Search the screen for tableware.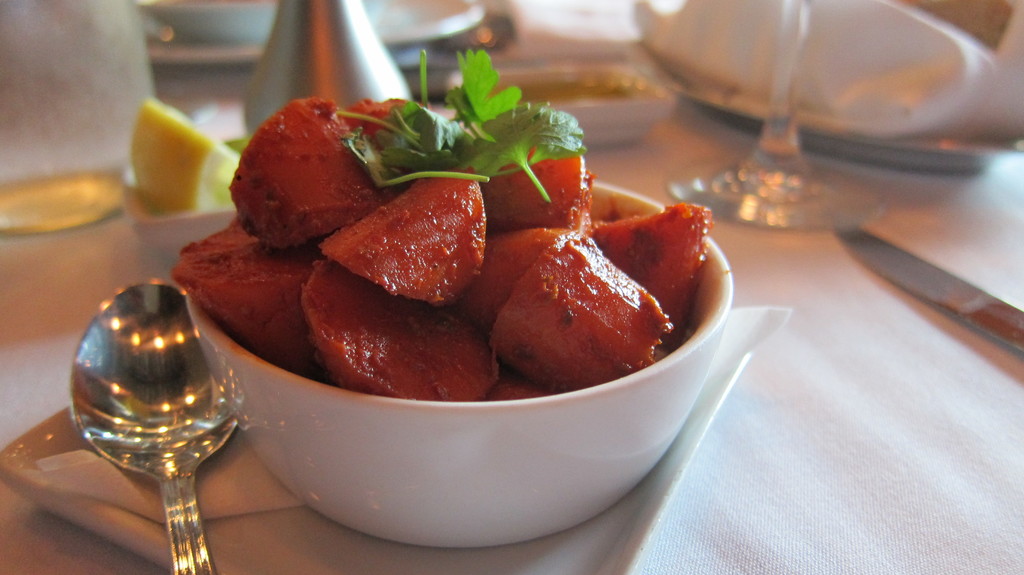
Found at left=153, top=0, right=484, bottom=65.
